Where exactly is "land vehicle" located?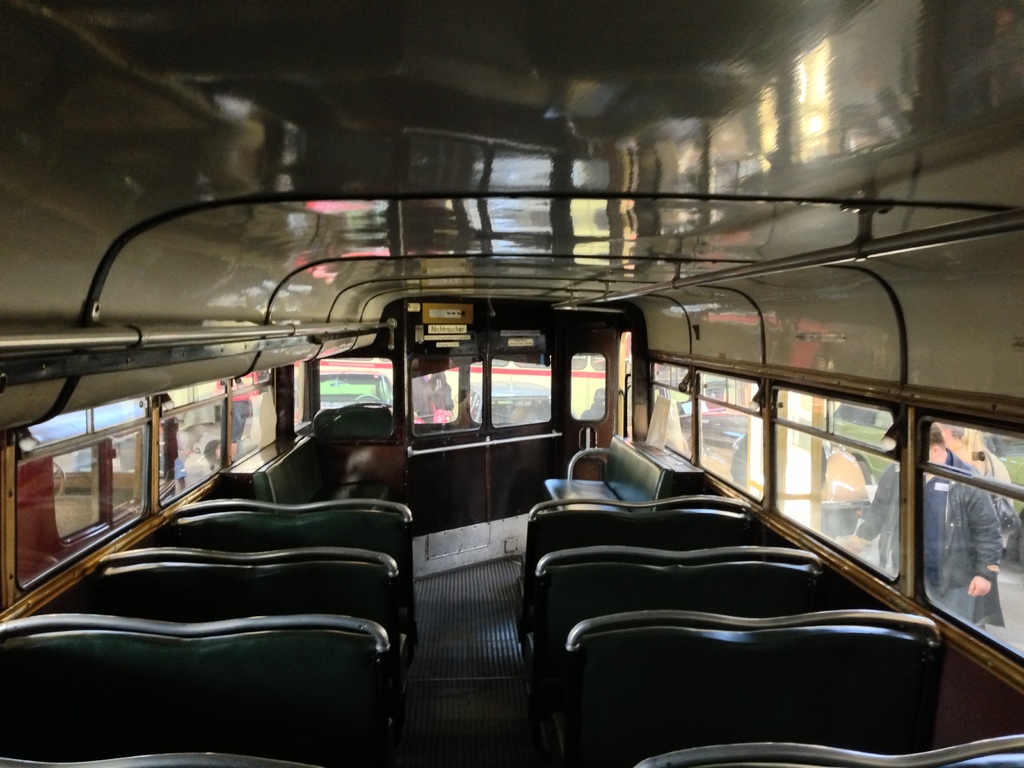
Its bounding box is [322,369,396,408].
